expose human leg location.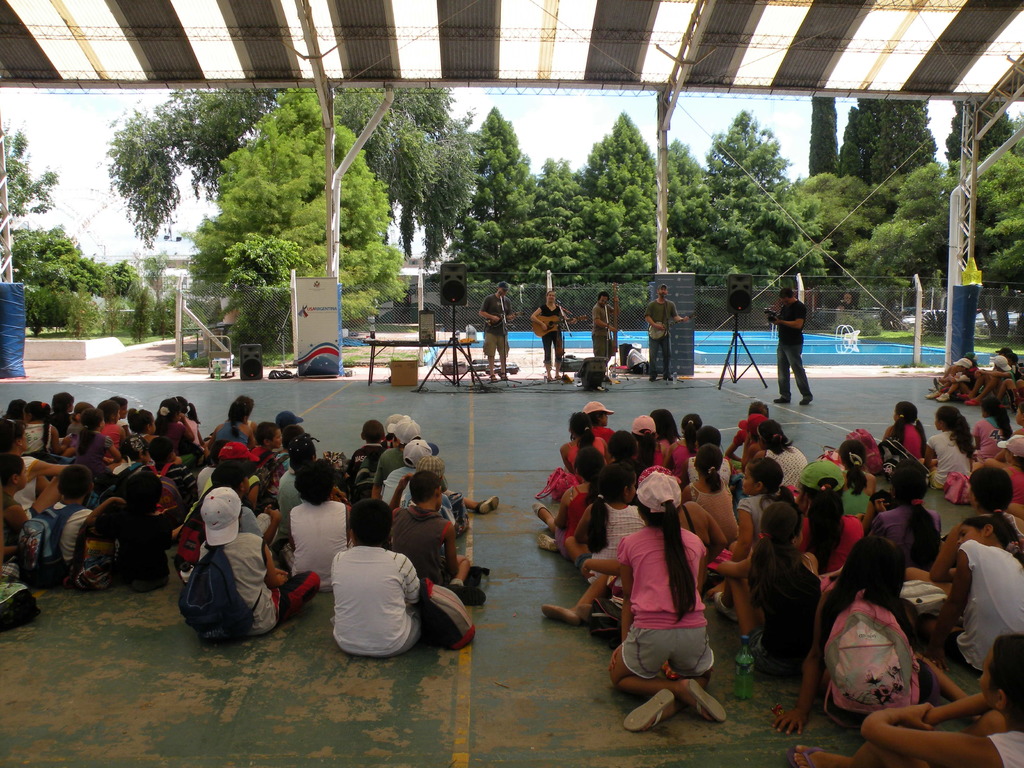
Exposed at pyautogui.locateOnScreen(794, 358, 808, 404).
